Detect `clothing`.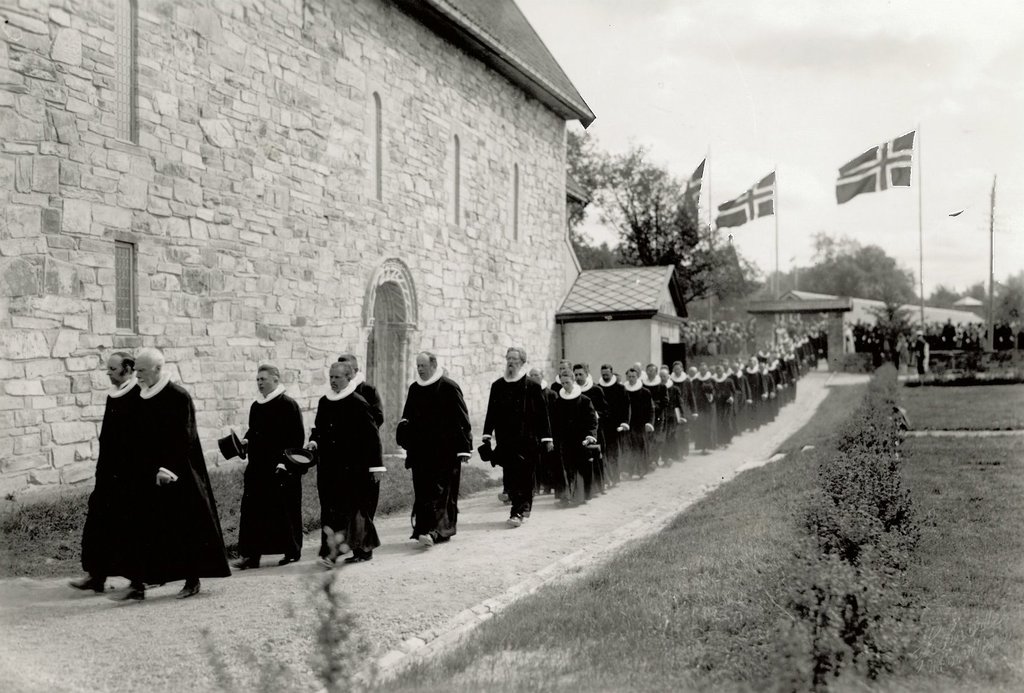
Detected at (306, 382, 387, 551).
